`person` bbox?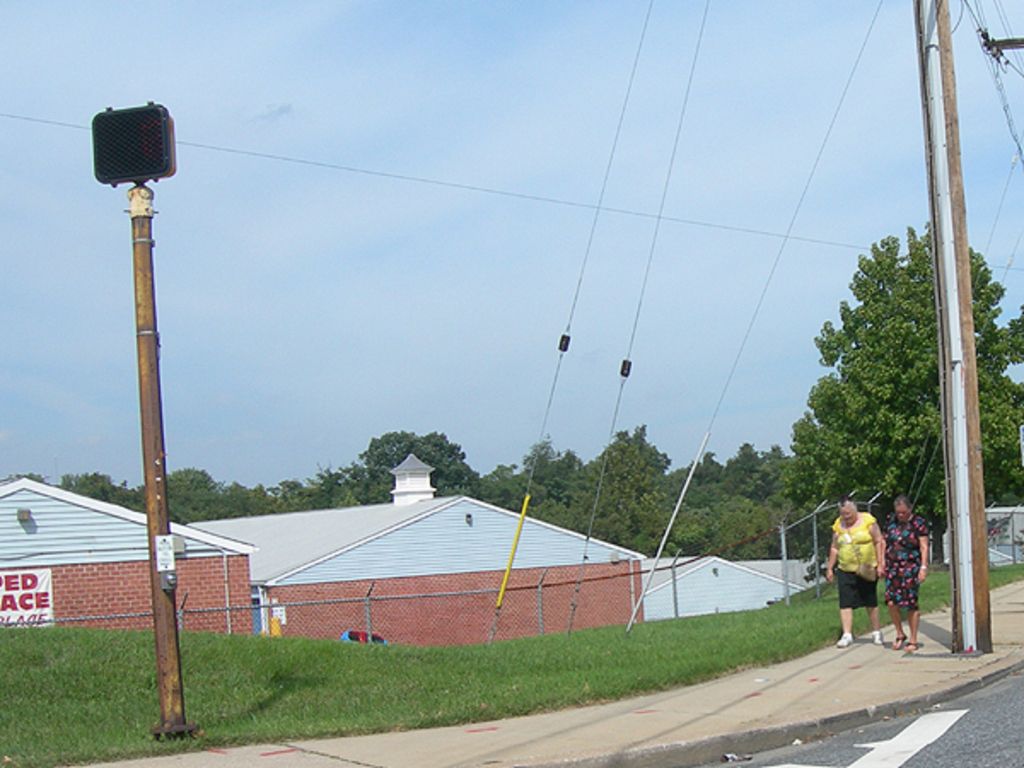
[x1=874, y1=492, x2=927, y2=650]
